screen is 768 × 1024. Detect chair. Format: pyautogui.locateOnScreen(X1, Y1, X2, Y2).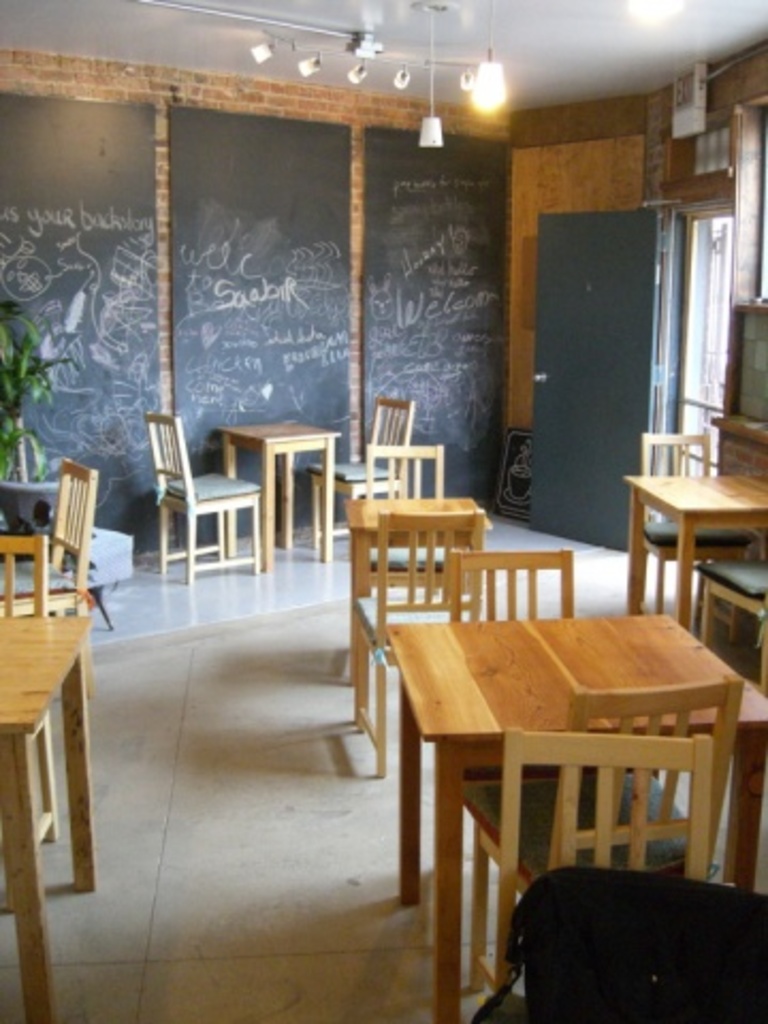
pyautogui.locateOnScreen(365, 437, 454, 597).
